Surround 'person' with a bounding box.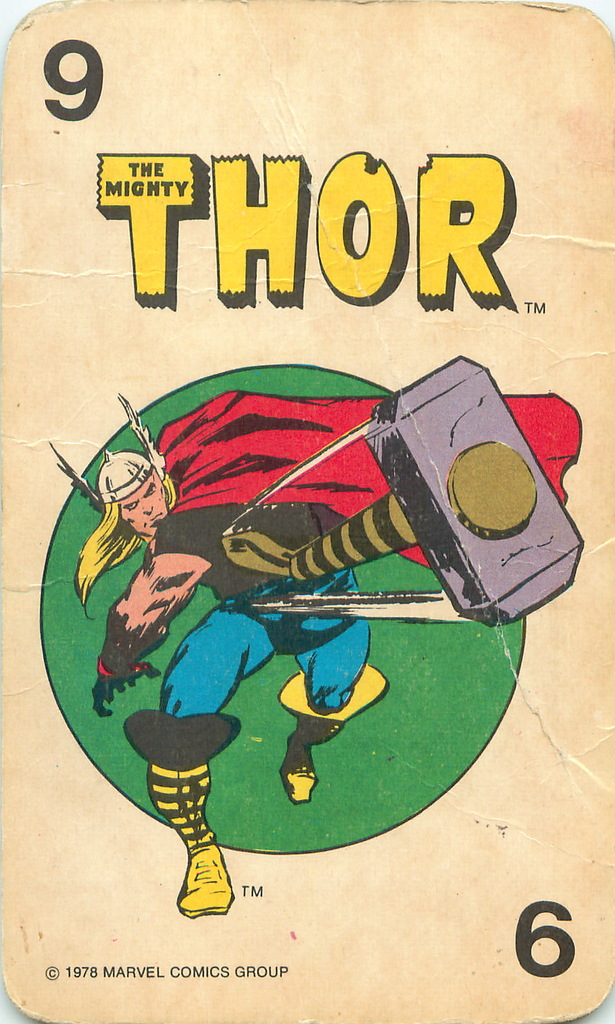
x1=77 y1=445 x2=393 y2=916.
